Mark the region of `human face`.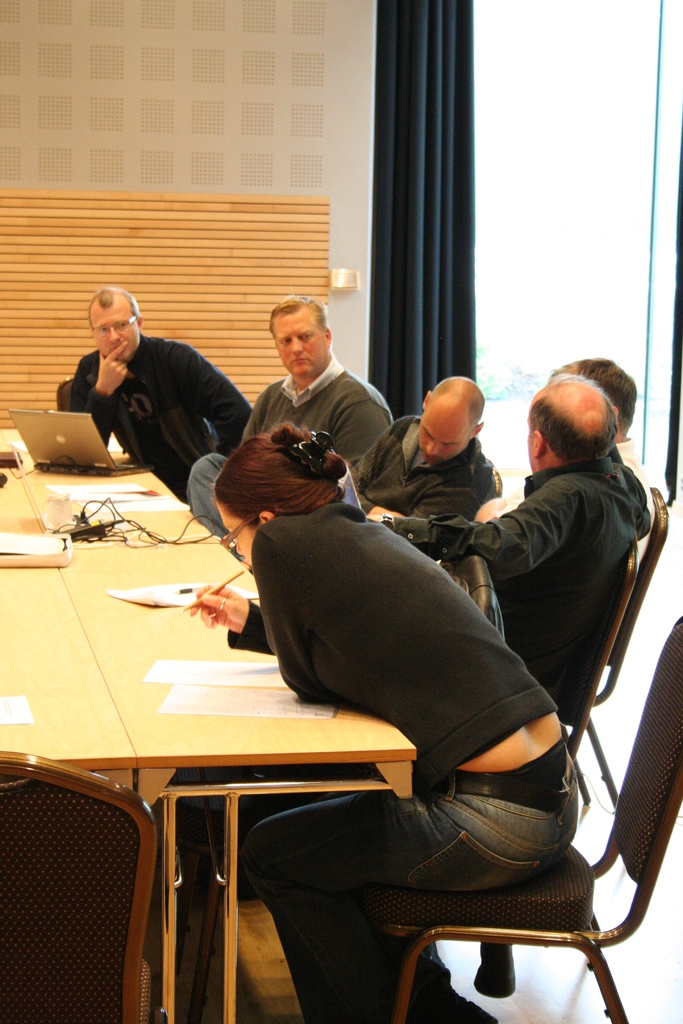
Region: x1=211, y1=505, x2=262, y2=568.
